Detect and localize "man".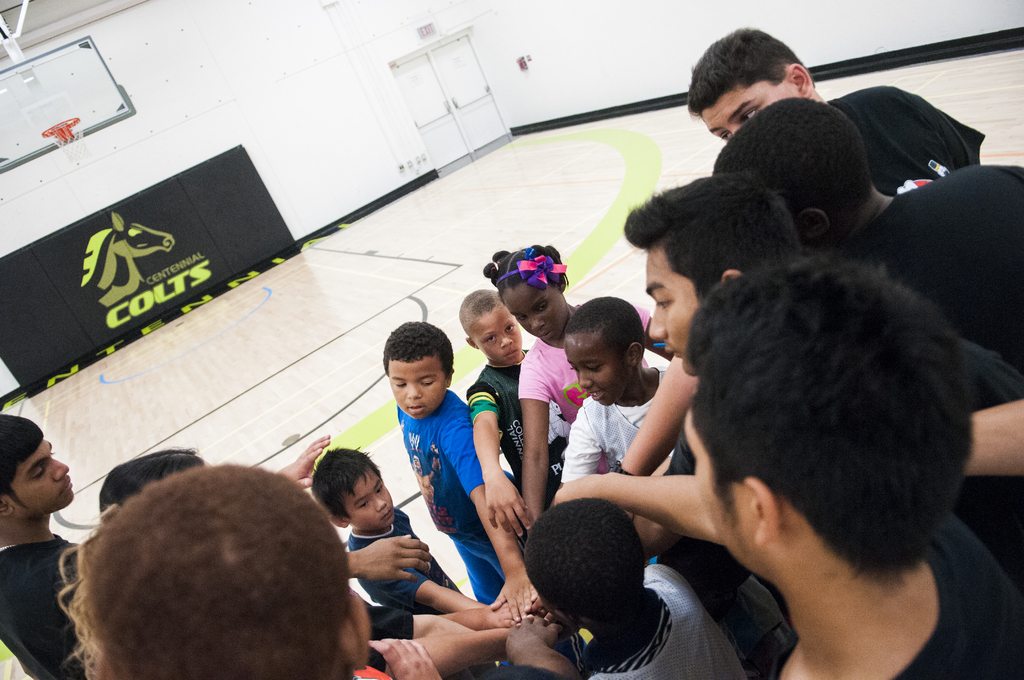
Localized at 626, 178, 1023, 587.
